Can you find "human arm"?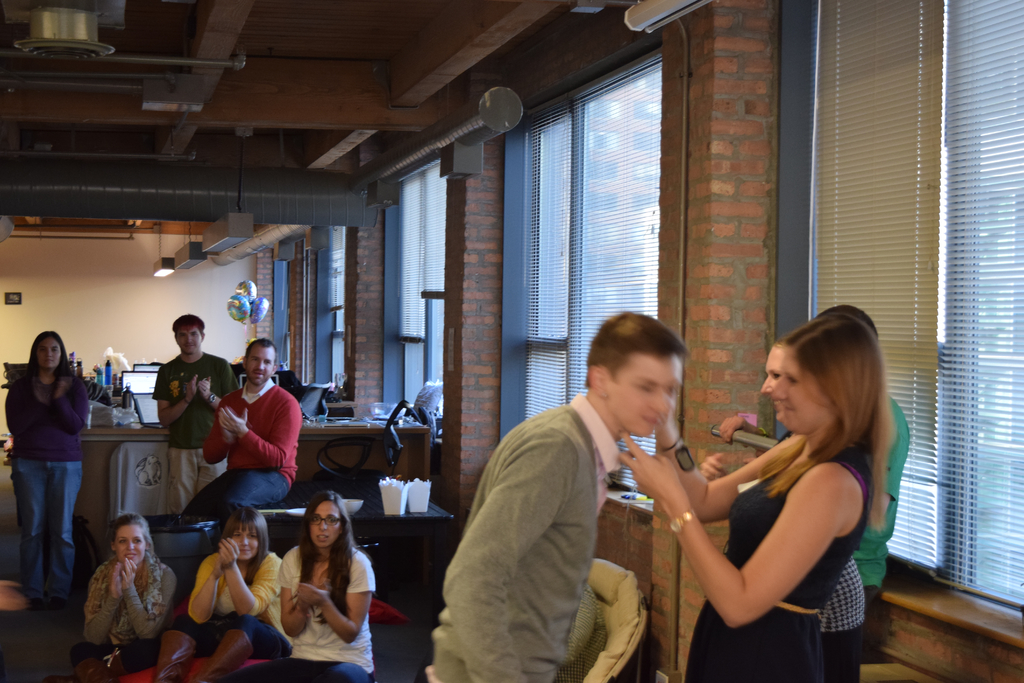
Yes, bounding box: bbox=[296, 554, 383, 642].
